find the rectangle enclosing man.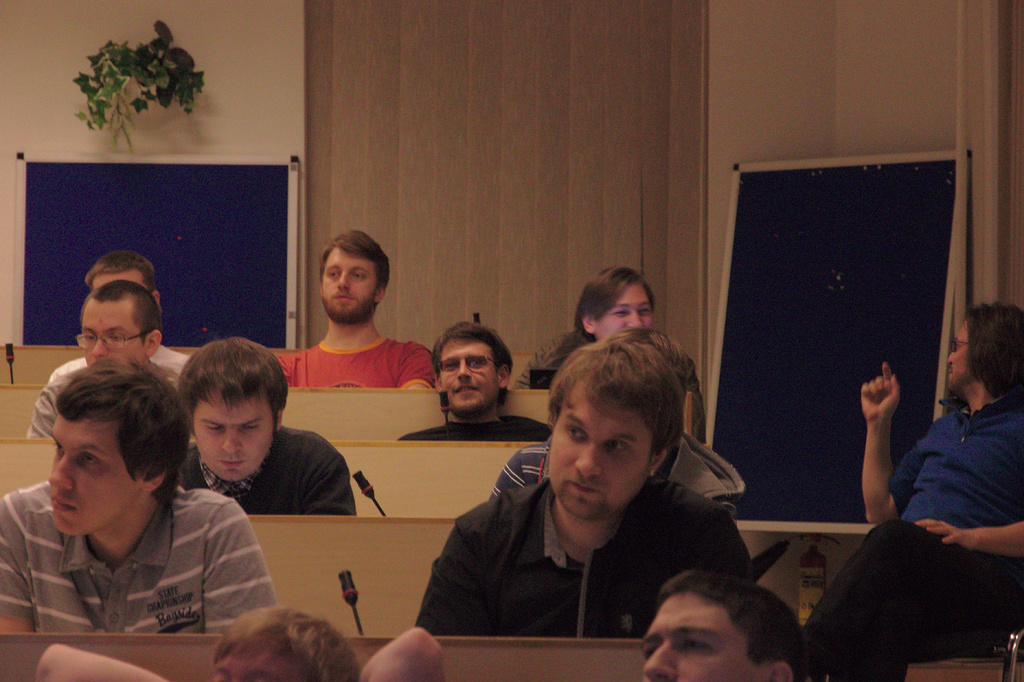
select_region(25, 280, 198, 438).
